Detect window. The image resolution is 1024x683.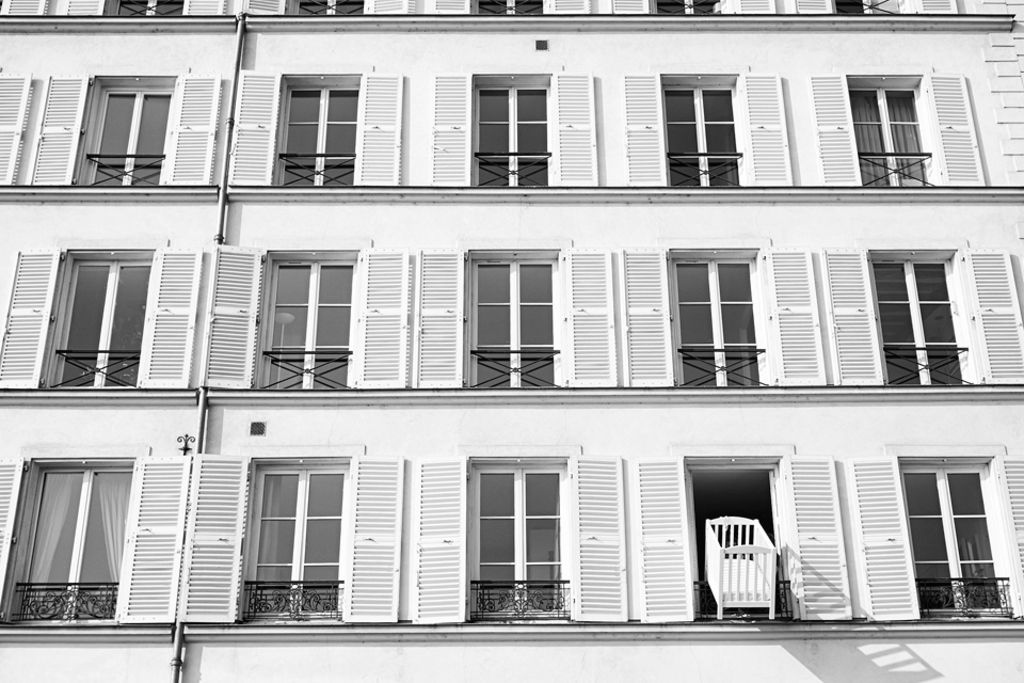
[291, 2, 365, 18].
